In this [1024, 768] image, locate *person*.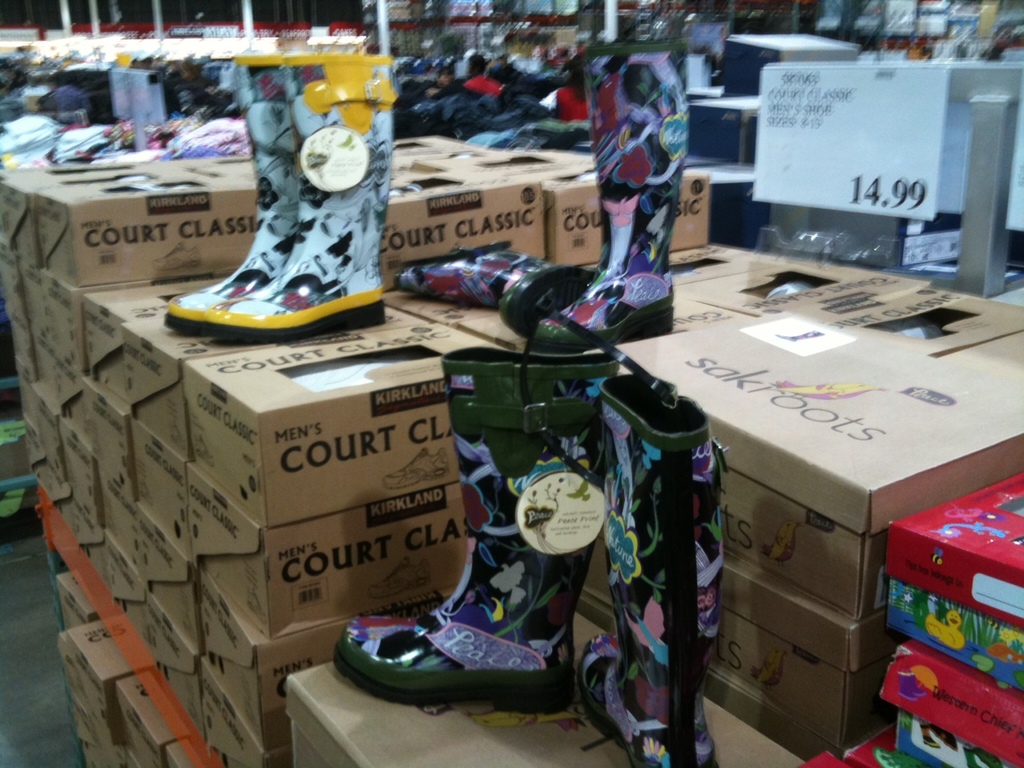
Bounding box: [left=158, top=61, right=386, bottom=331].
